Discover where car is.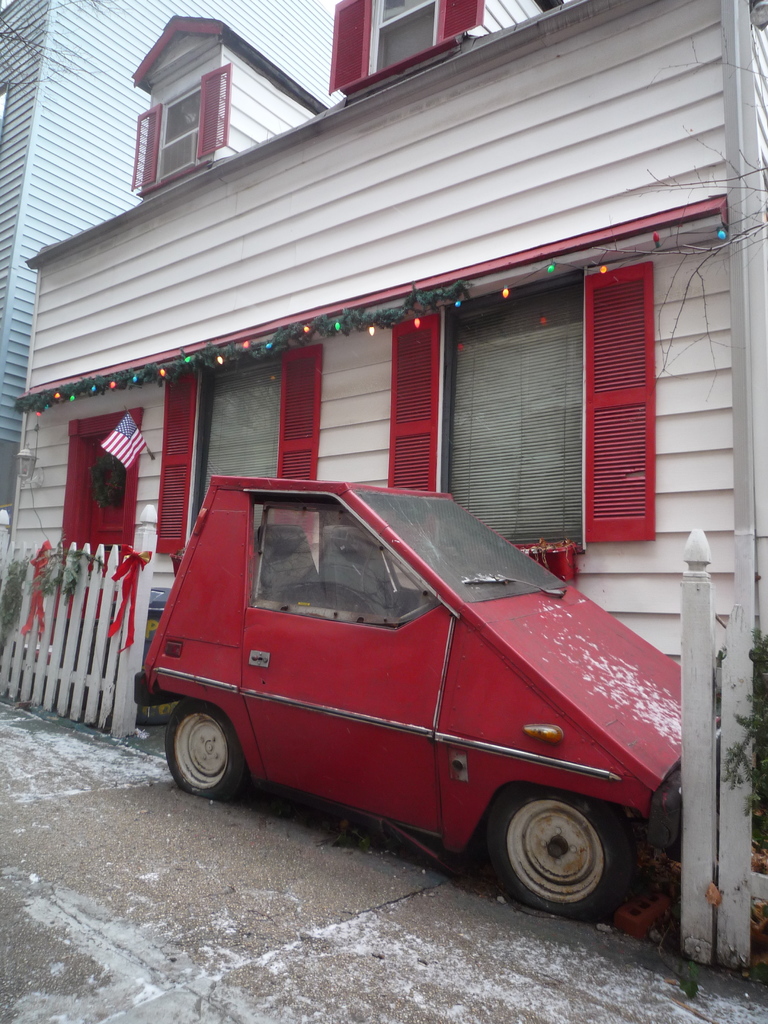
Discovered at (140,489,669,917).
